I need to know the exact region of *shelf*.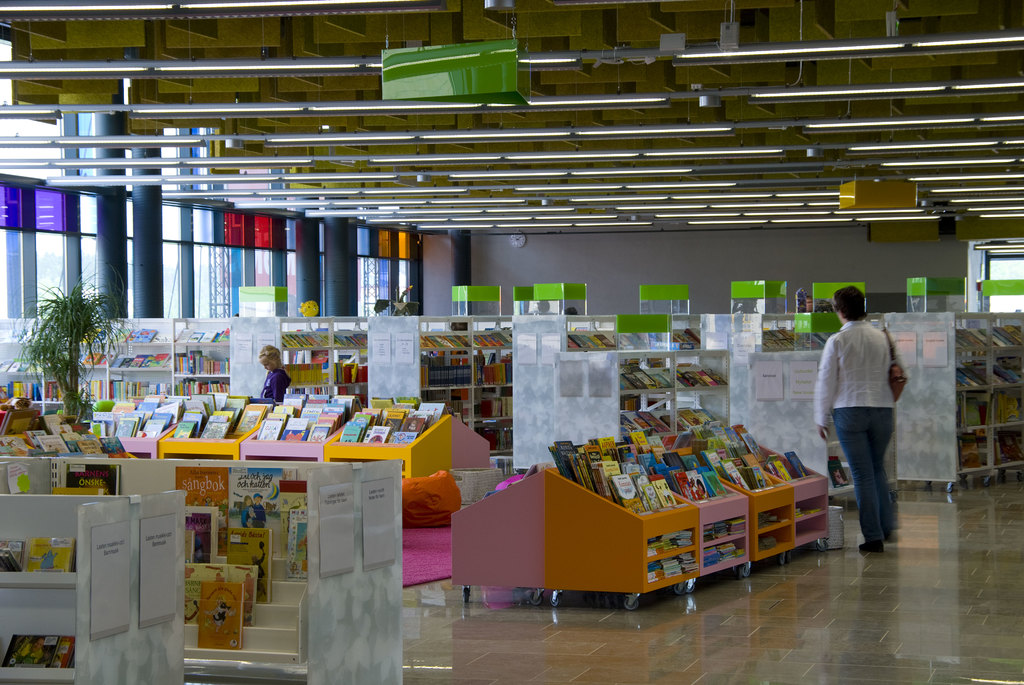
Region: bbox(562, 313, 613, 353).
